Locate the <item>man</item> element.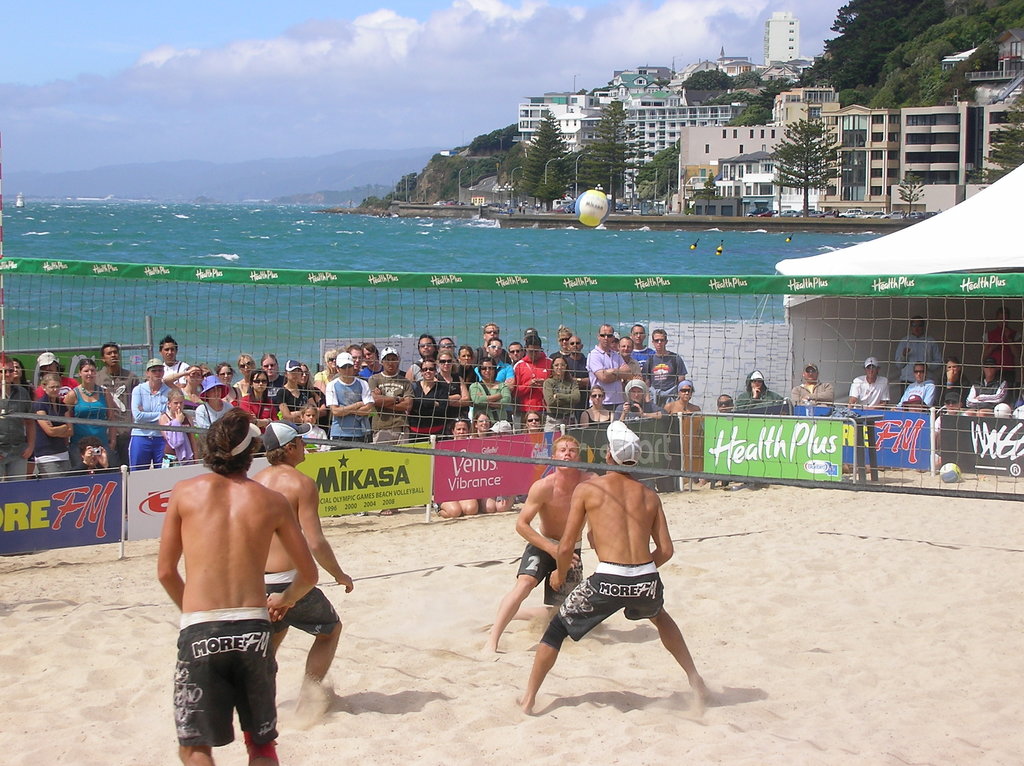
Element bbox: locate(511, 345, 522, 359).
